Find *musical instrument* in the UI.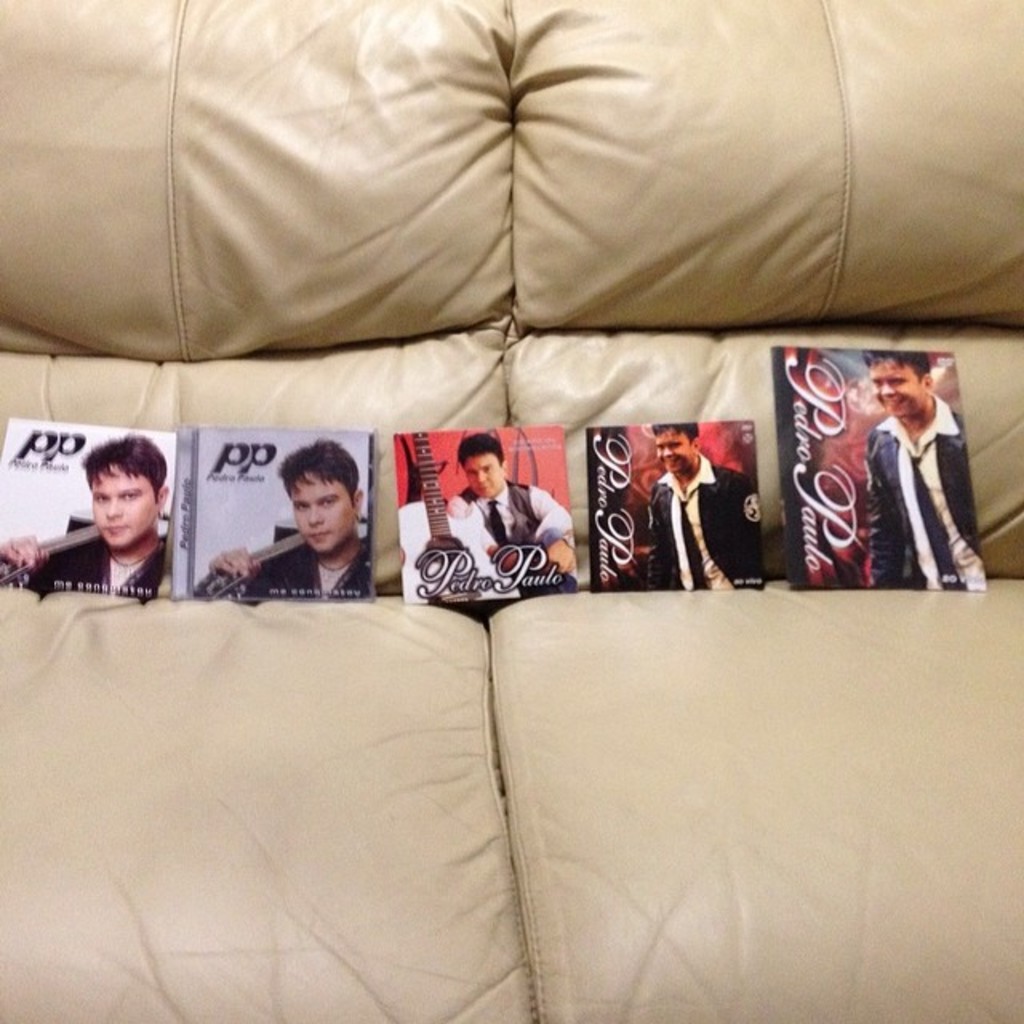
UI element at [left=0, top=515, right=178, bottom=581].
